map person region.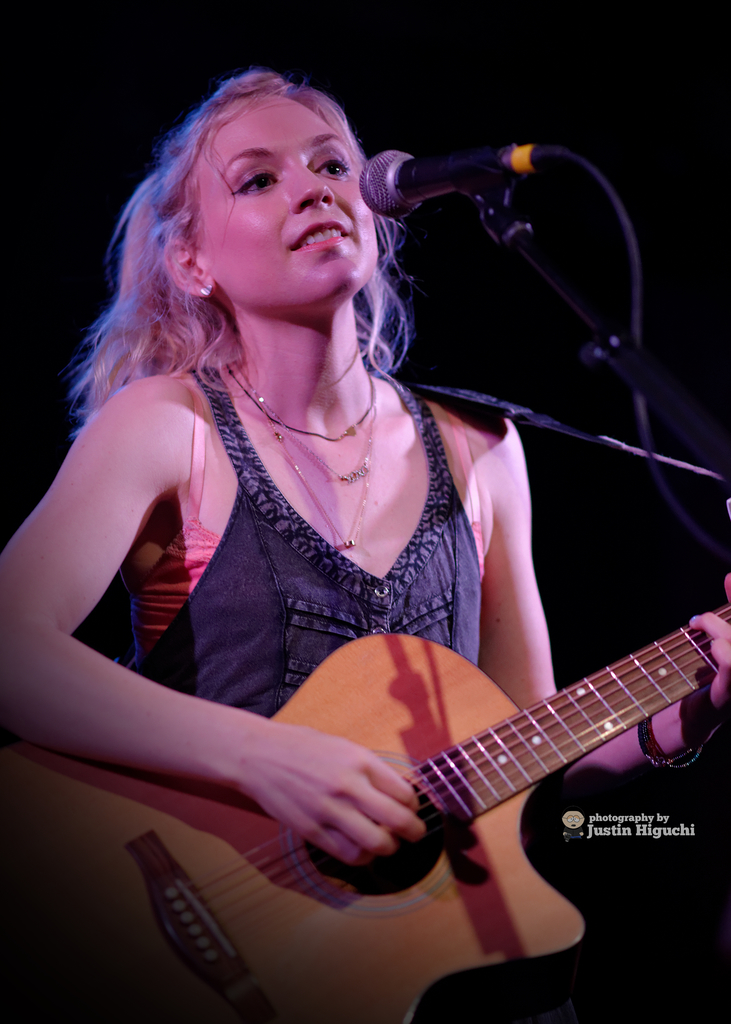
Mapped to left=64, top=74, right=711, bottom=1023.
